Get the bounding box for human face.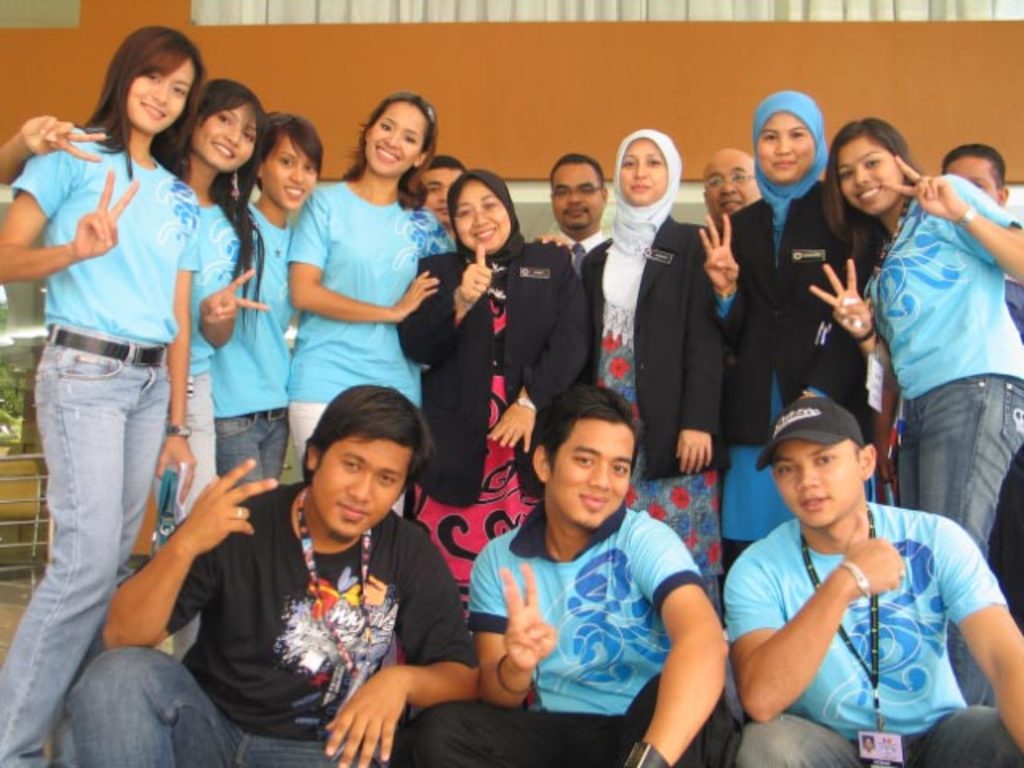
(312,438,413,544).
